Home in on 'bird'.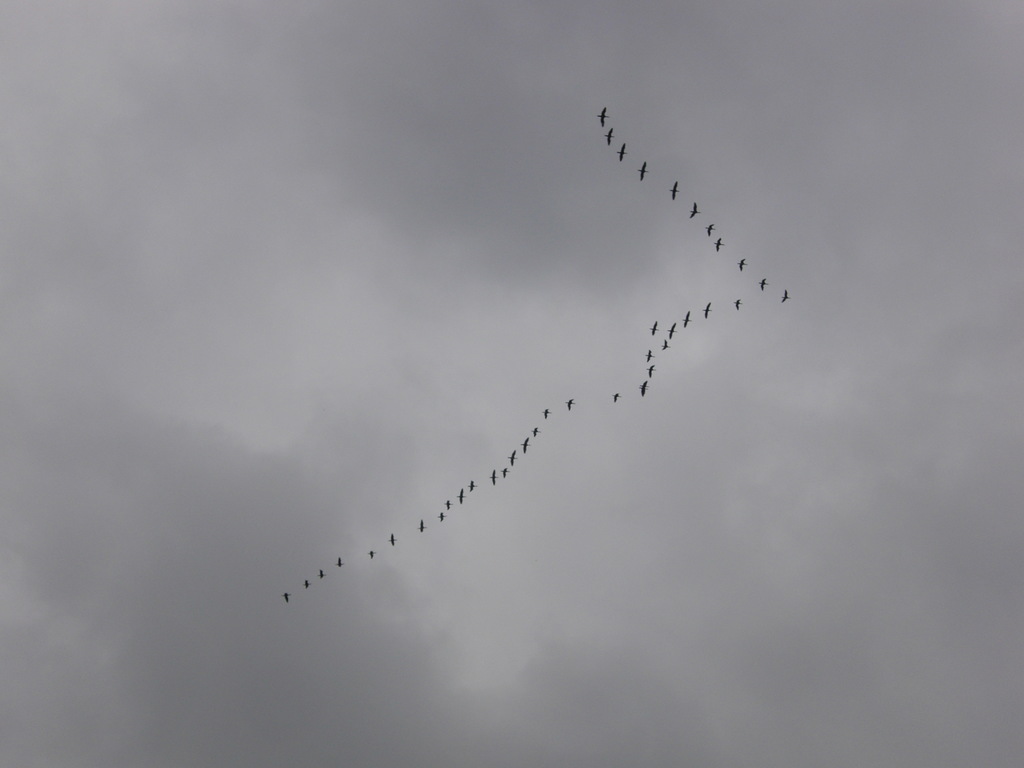
Homed in at [left=645, top=319, right=660, bottom=334].
